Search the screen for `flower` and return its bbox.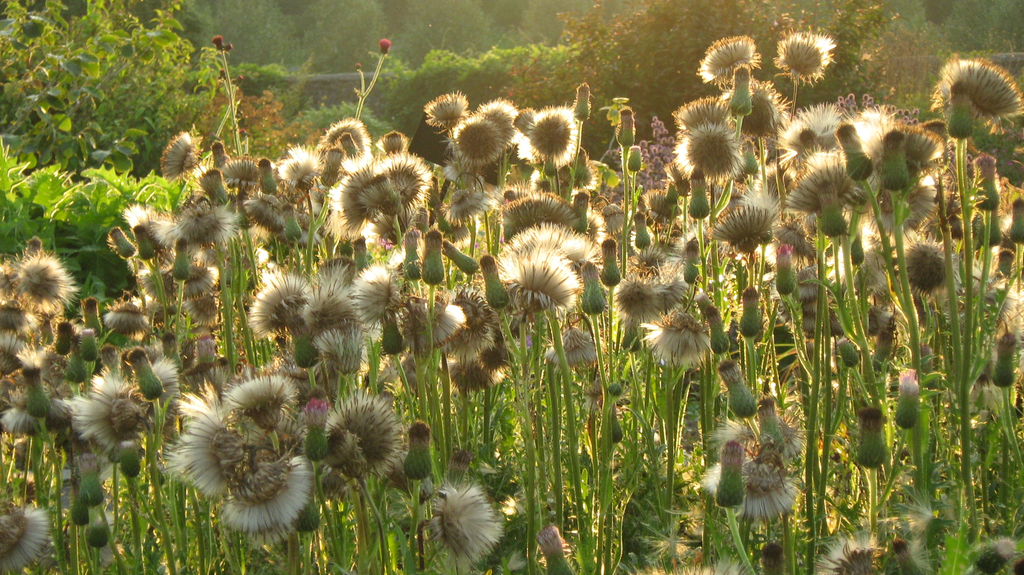
Found: bbox=[420, 470, 507, 553].
